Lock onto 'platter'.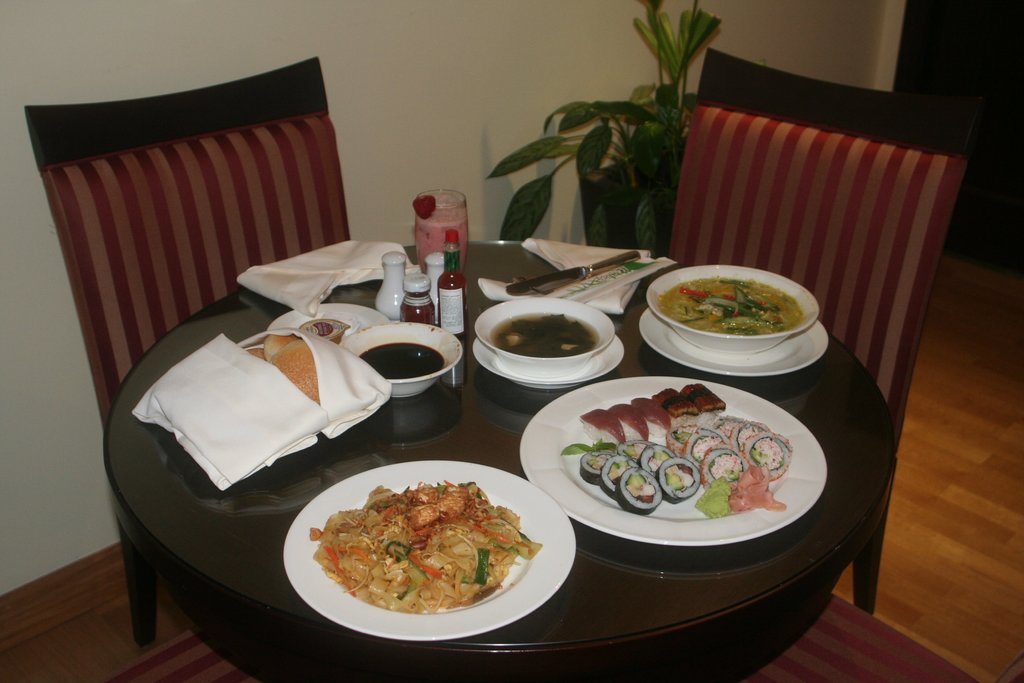
Locked: x1=283 y1=461 x2=573 y2=643.
